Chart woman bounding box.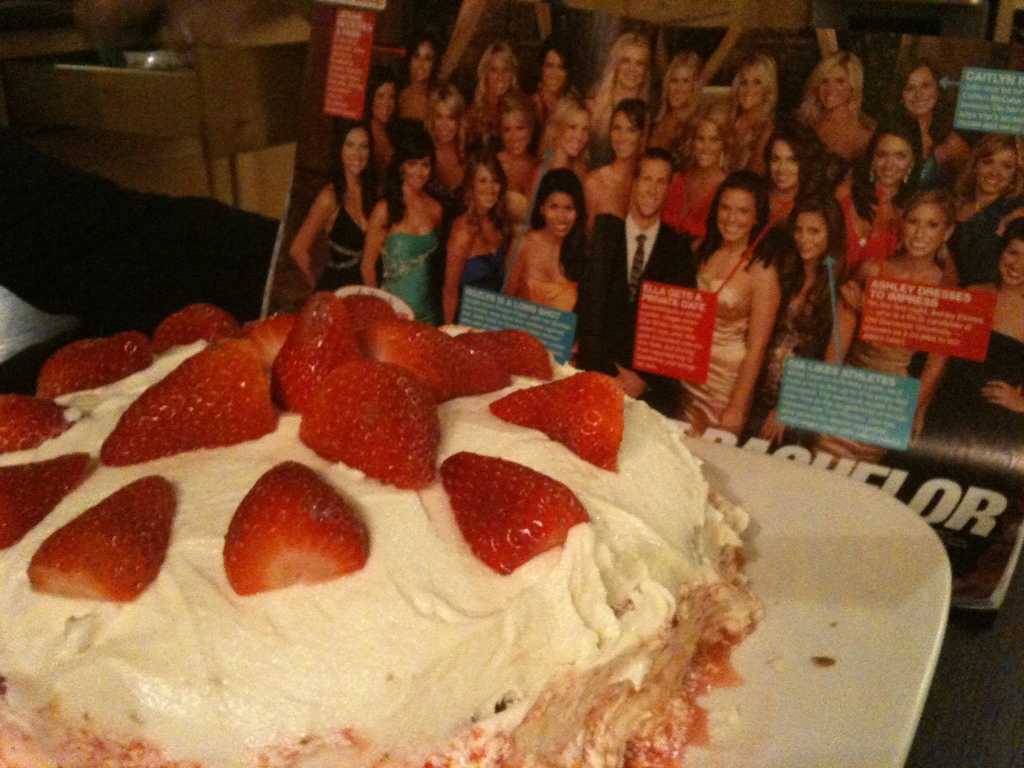
Charted: (751, 195, 968, 470).
